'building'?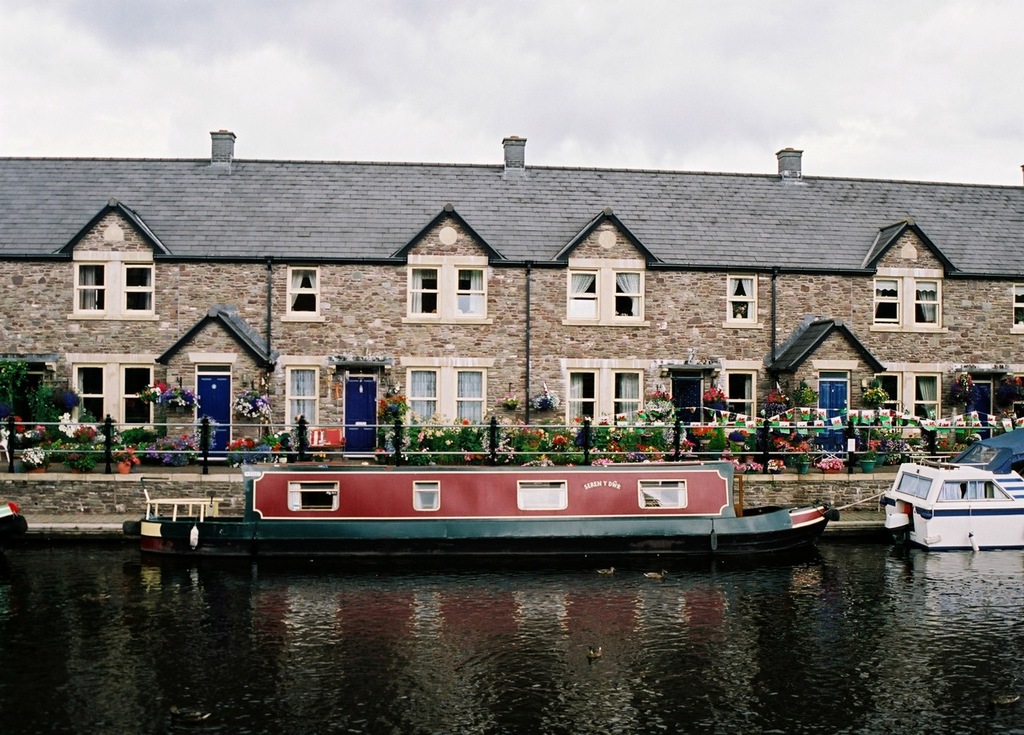
0/130/1023/452
